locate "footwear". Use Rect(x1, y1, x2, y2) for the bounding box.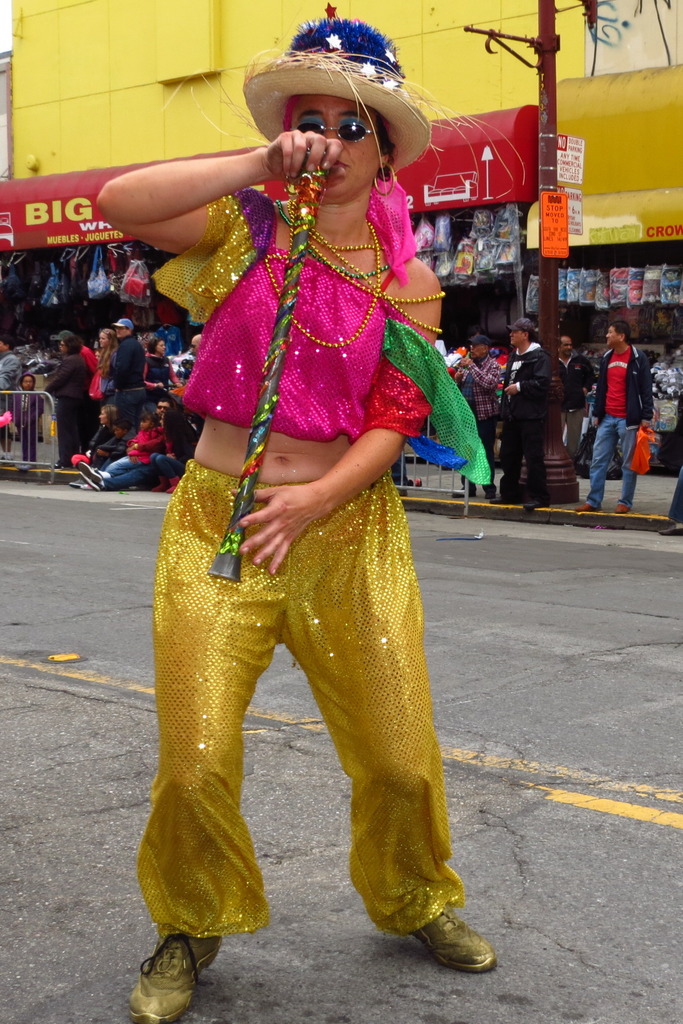
Rect(488, 495, 520, 502).
